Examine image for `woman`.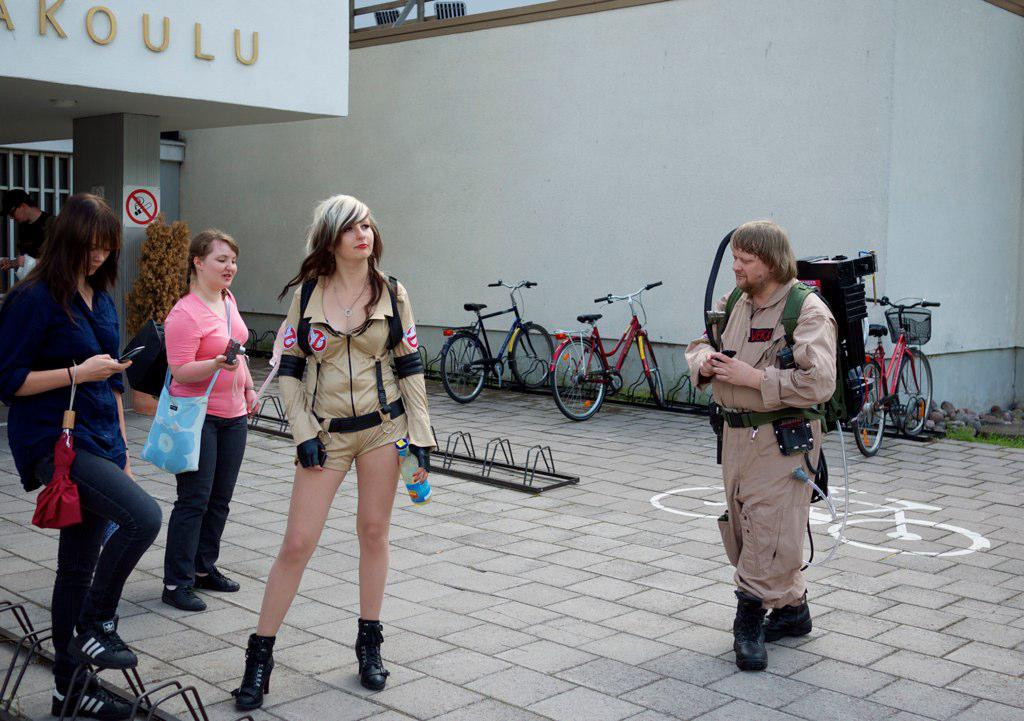
Examination result: BBox(243, 190, 428, 685).
